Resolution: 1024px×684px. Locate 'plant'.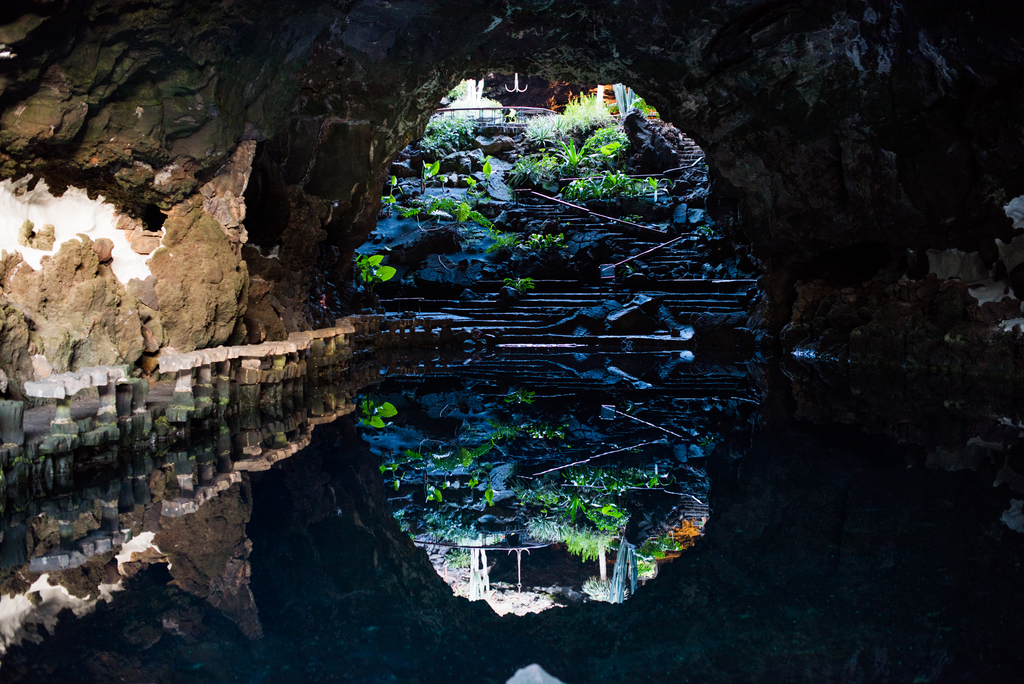
Rect(514, 224, 565, 255).
